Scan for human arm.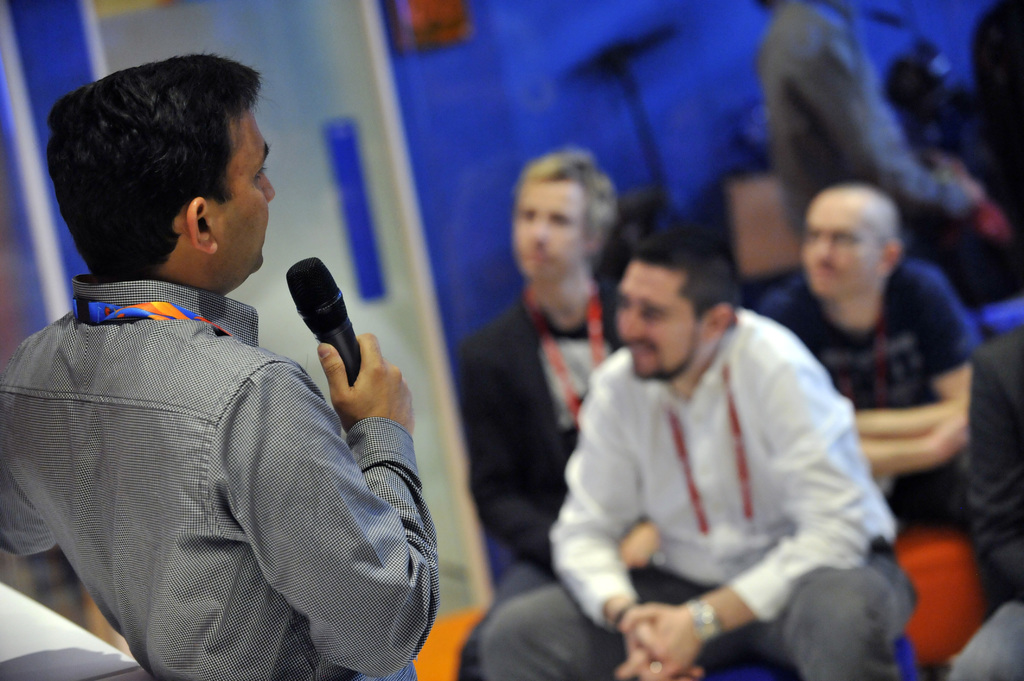
Scan result: box(549, 367, 705, 680).
